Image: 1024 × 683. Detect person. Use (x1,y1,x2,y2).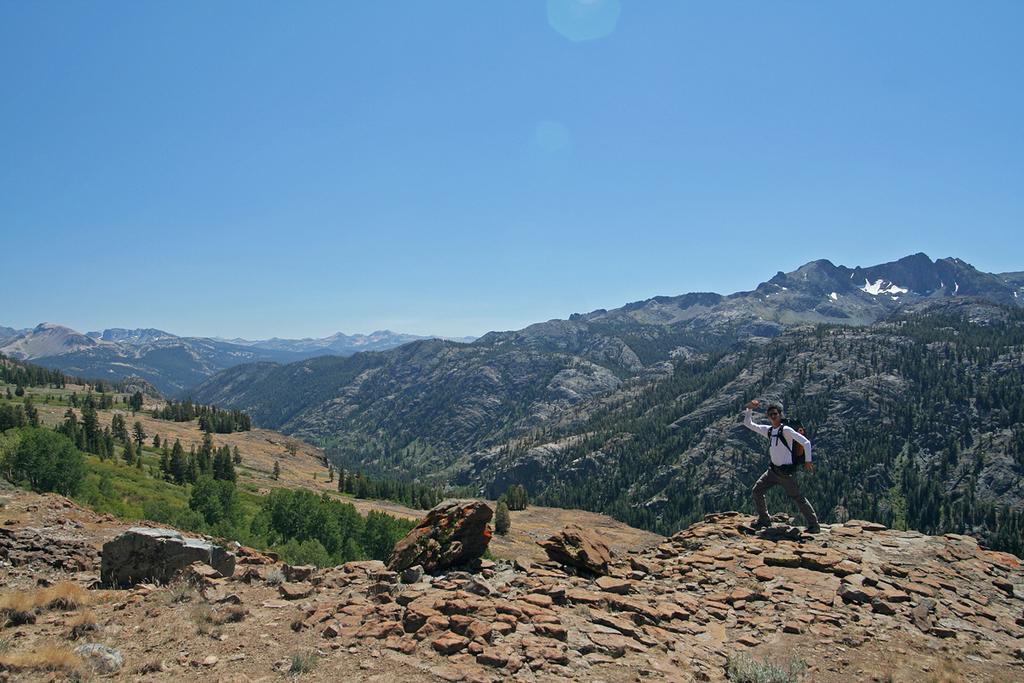
(742,397,822,534).
